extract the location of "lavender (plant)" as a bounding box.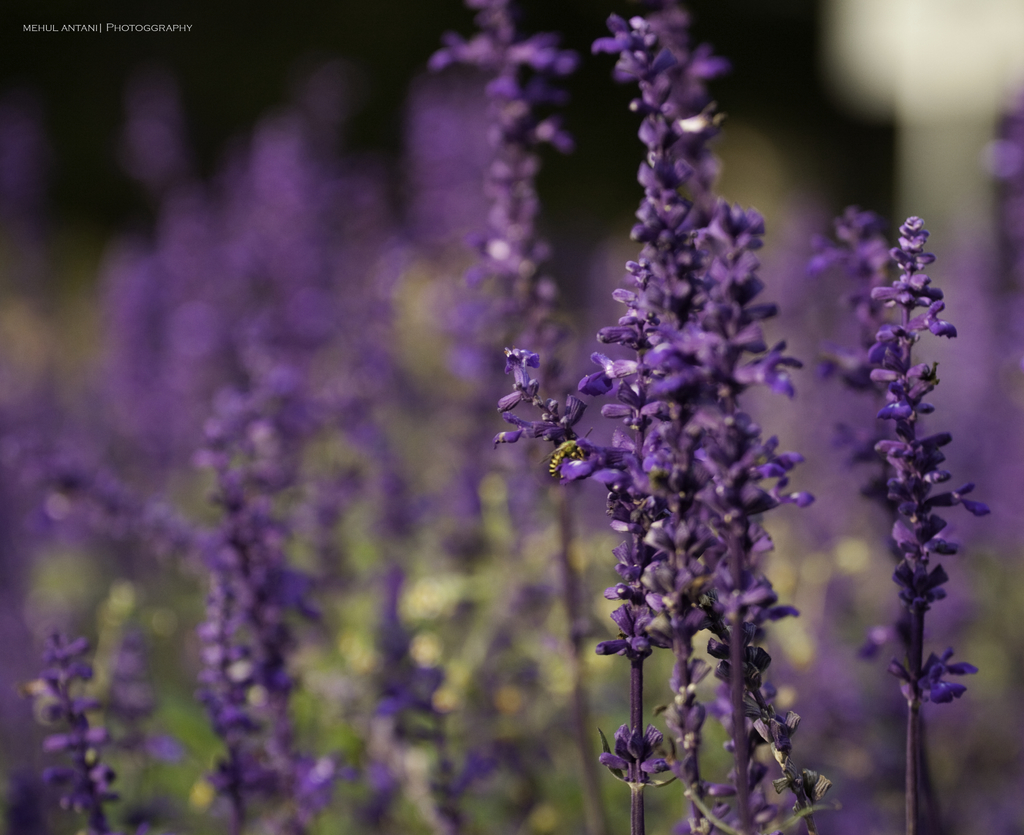
bbox(0, 387, 144, 571).
